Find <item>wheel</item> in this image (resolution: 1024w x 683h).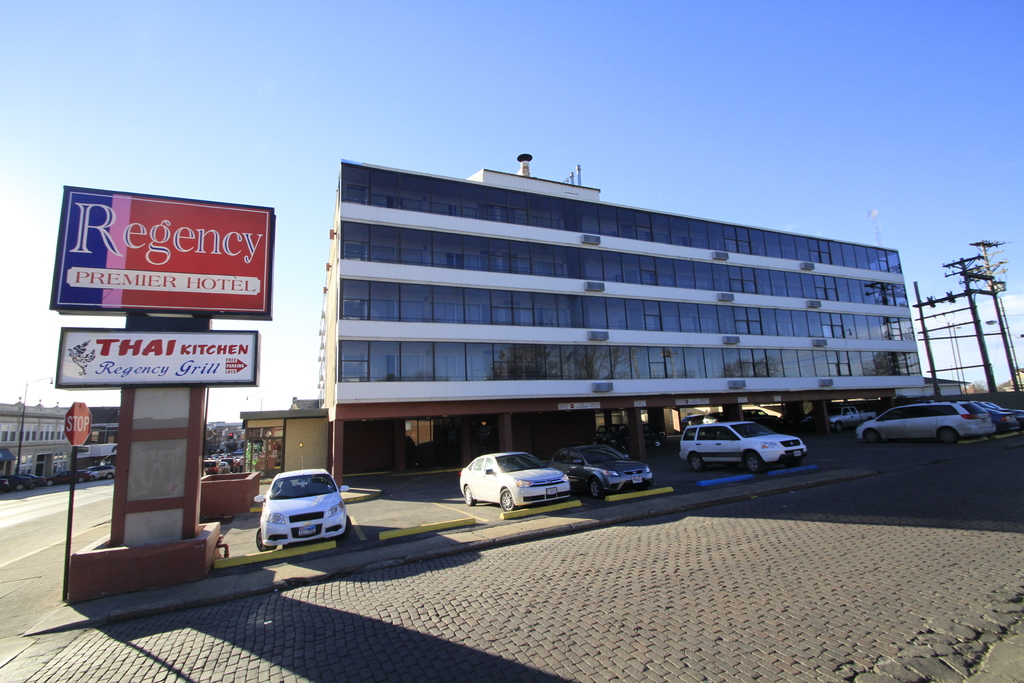
pyautogui.locateOnScreen(340, 515, 352, 541).
